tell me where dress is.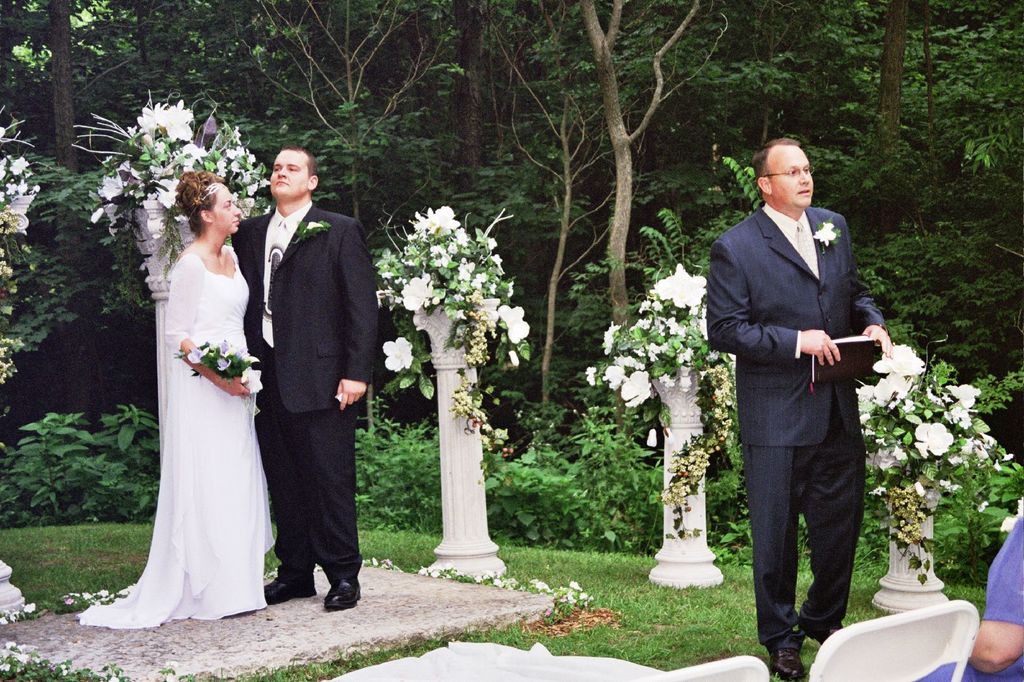
dress is at 82:246:265:631.
